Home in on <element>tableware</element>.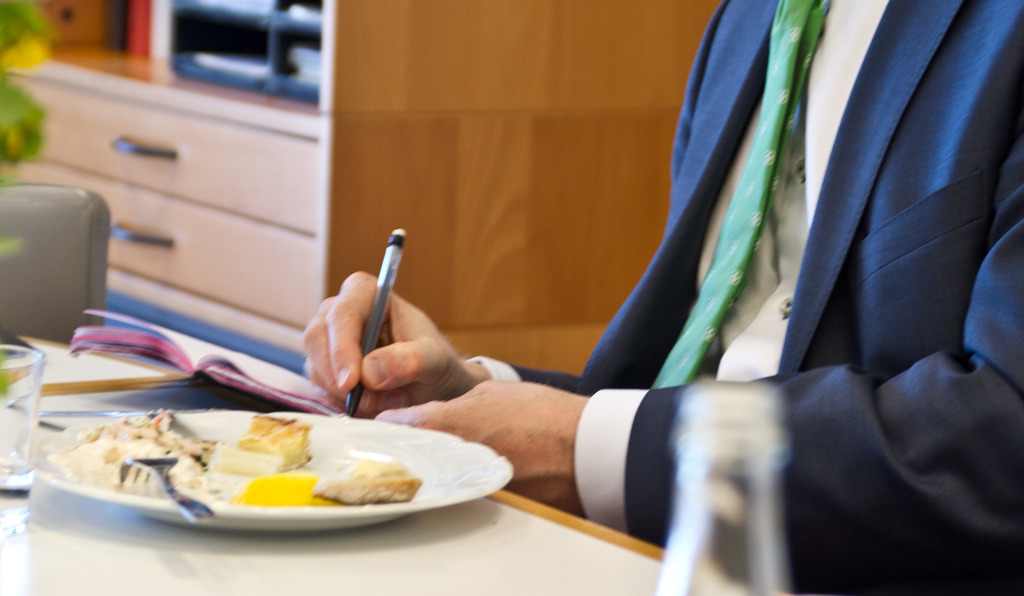
Homed in at {"left": 24, "top": 398, "right": 501, "bottom": 538}.
